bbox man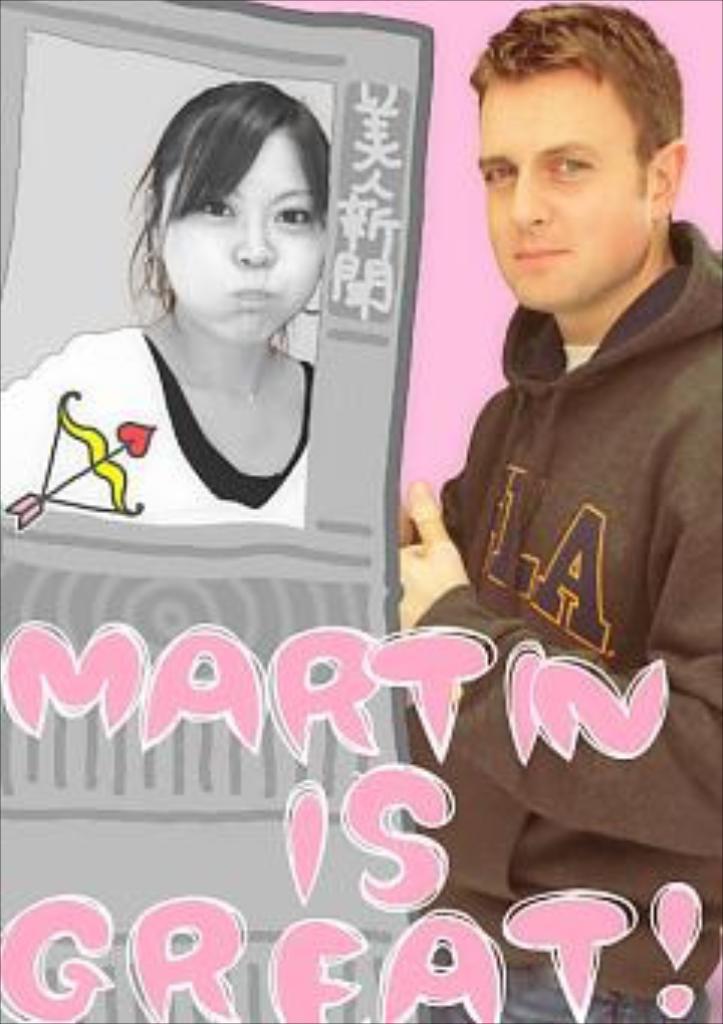
pyautogui.locateOnScreen(298, 9, 705, 901)
